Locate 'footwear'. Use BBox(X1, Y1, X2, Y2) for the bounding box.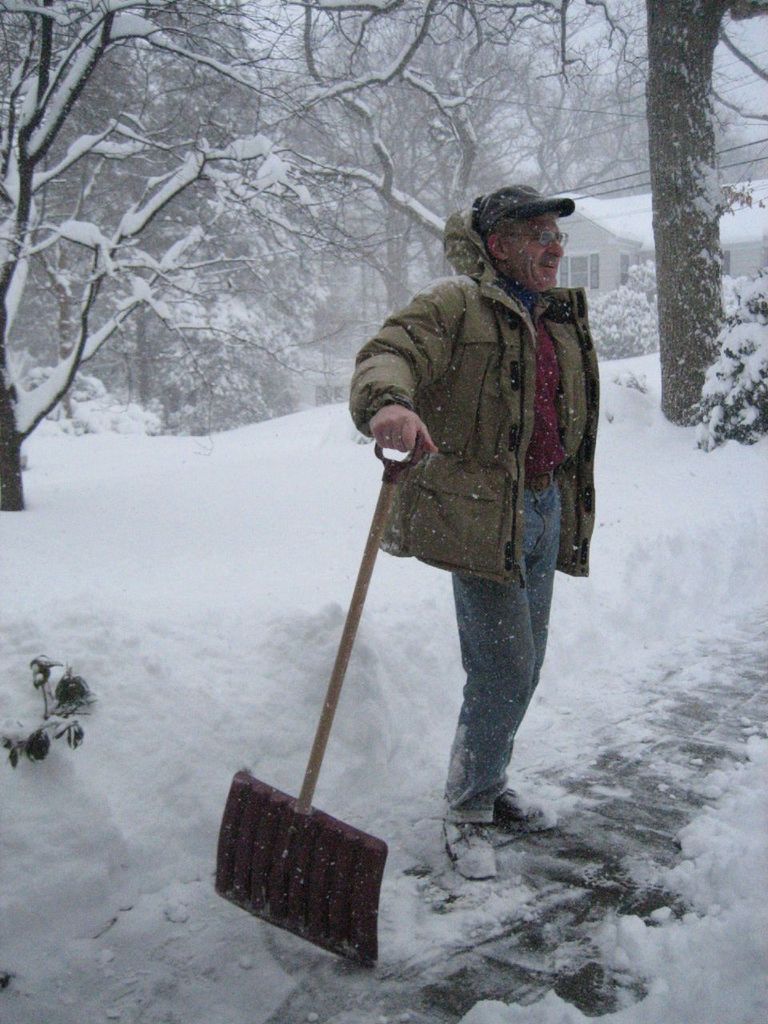
BBox(441, 820, 495, 885).
